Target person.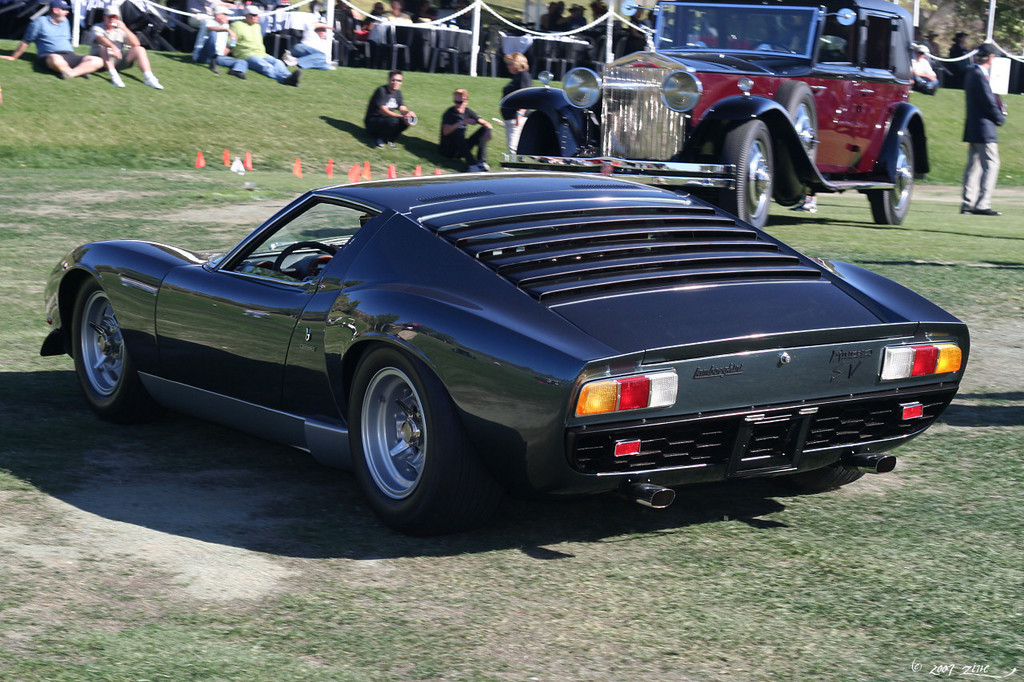
Target region: rect(195, 3, 247, 76).
